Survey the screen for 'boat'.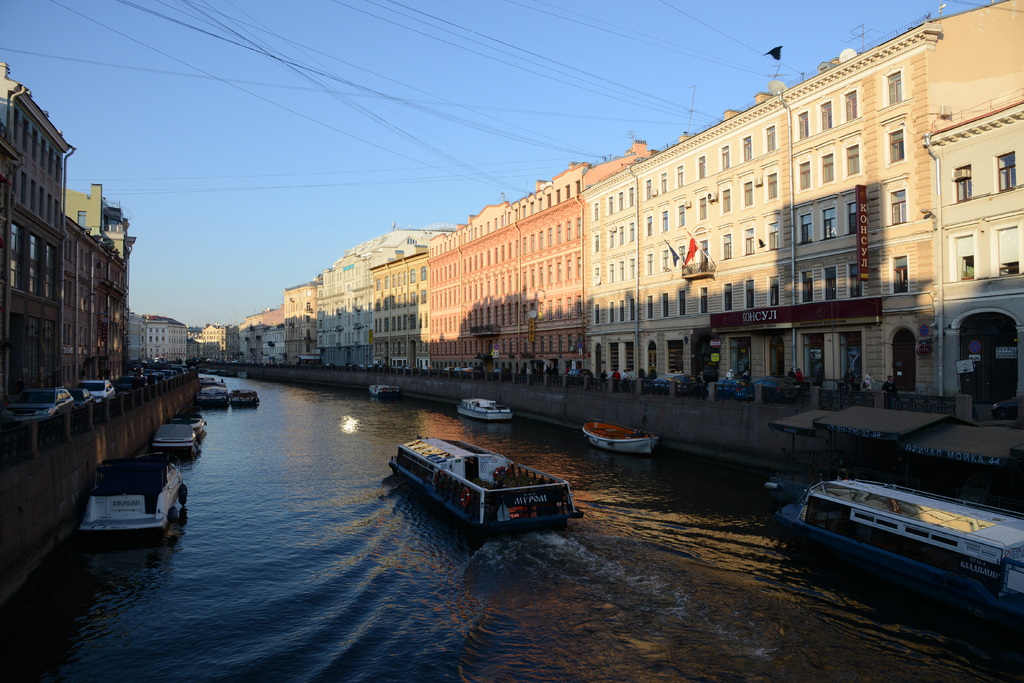
Survey found: box(371, 381, 410, 400).
